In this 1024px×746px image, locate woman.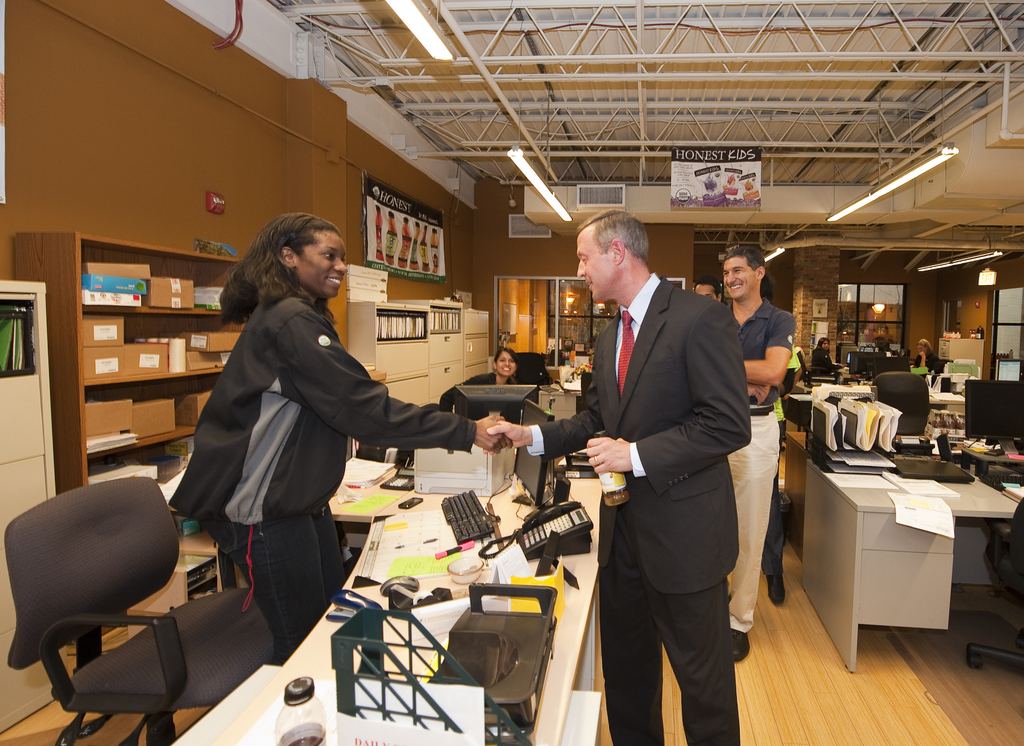
Bounding box: crop(909, 336, 943, 368).
